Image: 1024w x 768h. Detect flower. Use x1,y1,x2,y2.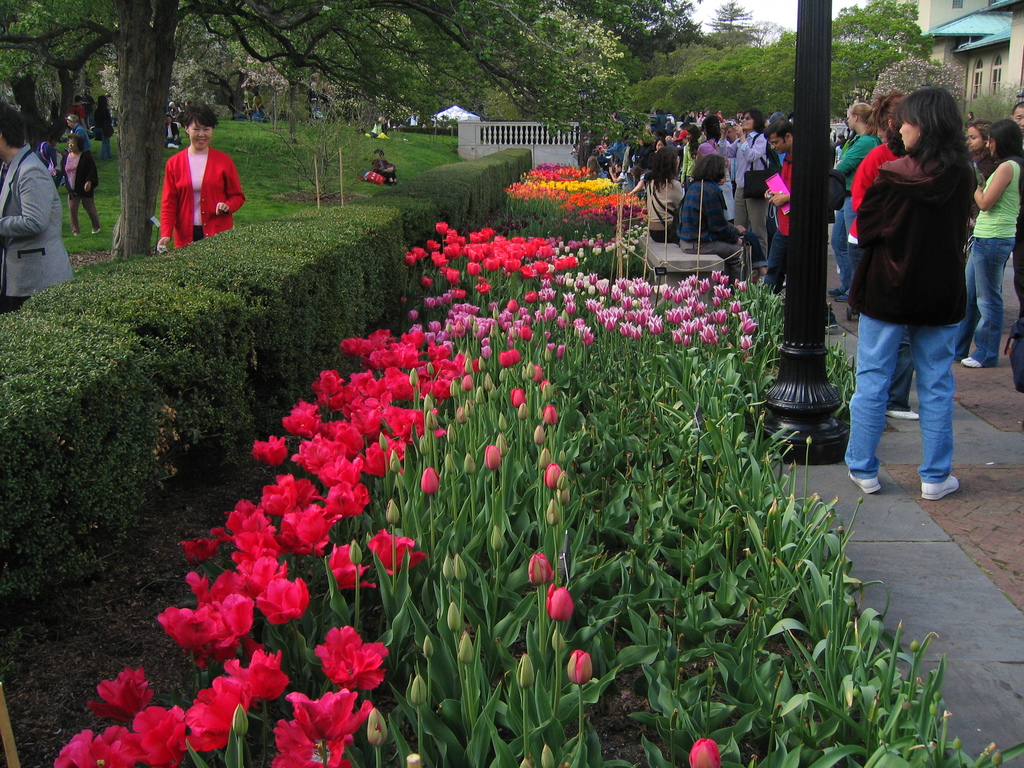
529,553,556,584.
